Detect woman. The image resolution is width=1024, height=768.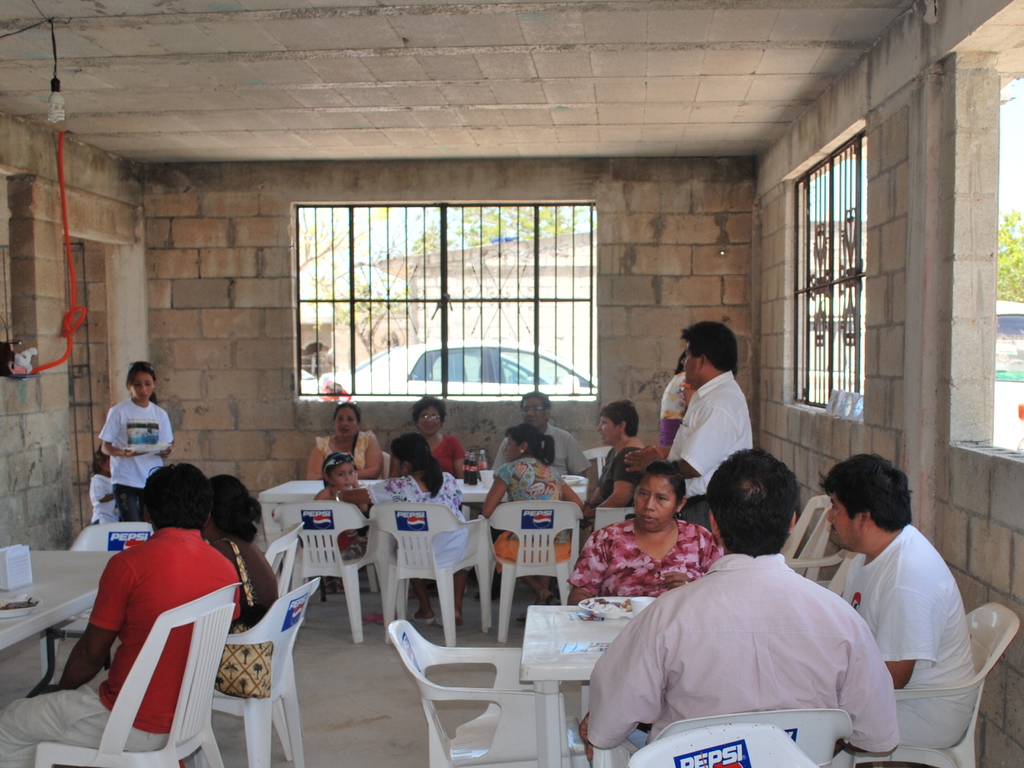
574, 469, 745, 673.
